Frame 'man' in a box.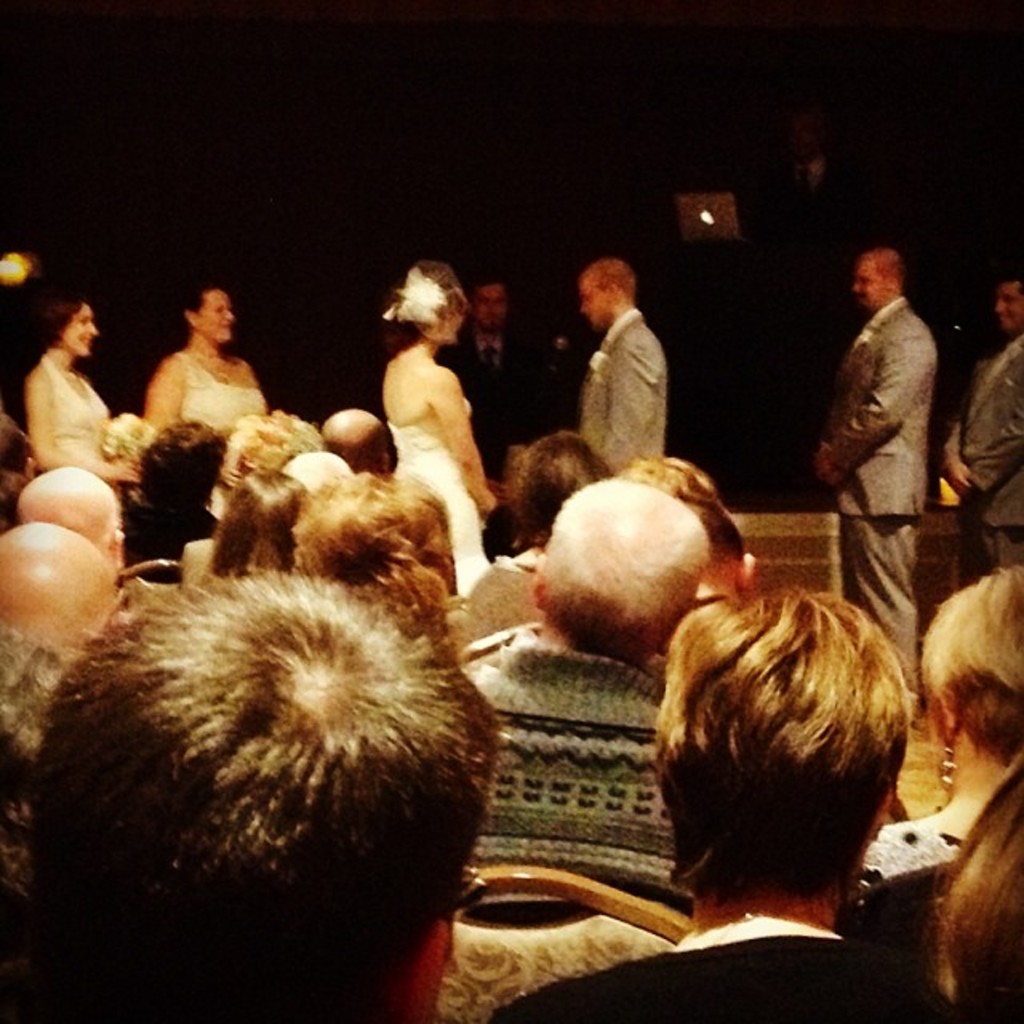
[left=458, top=274, right=558, bottom=464].
